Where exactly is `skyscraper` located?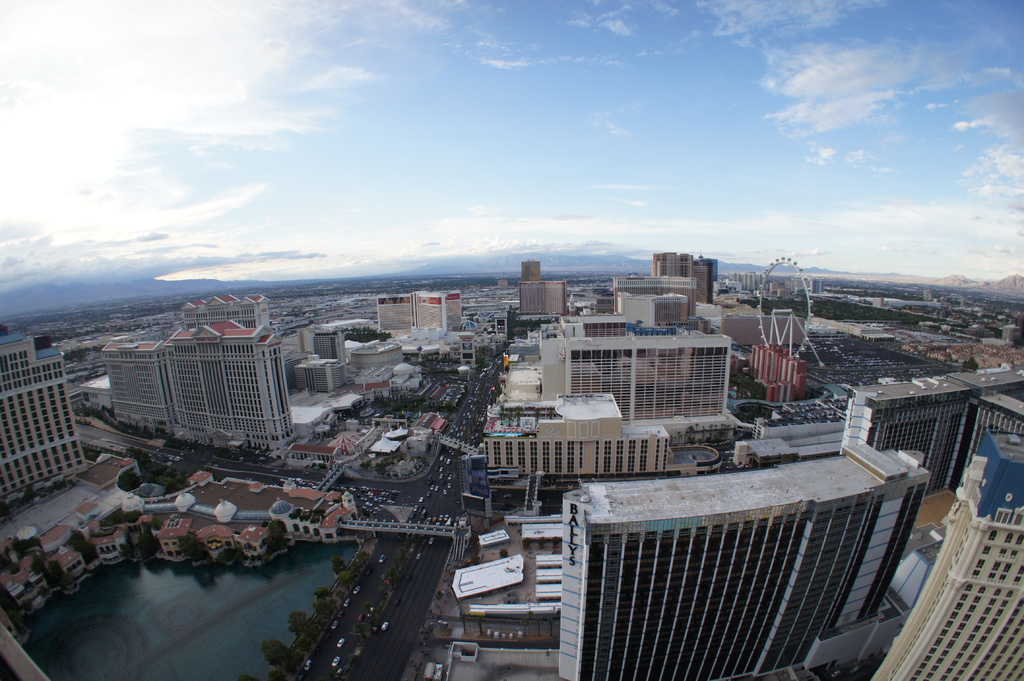
Its bounding box is [0, 331, 76, 511].
